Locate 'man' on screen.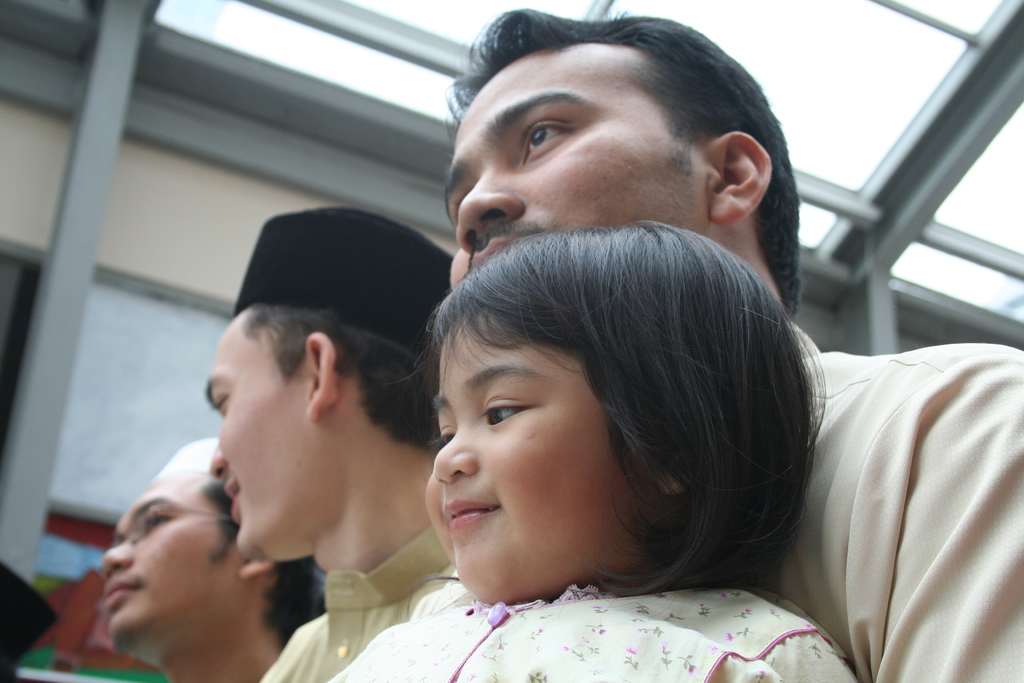
On screen at <bbox>202, 210, 458, 682</bbox>.
